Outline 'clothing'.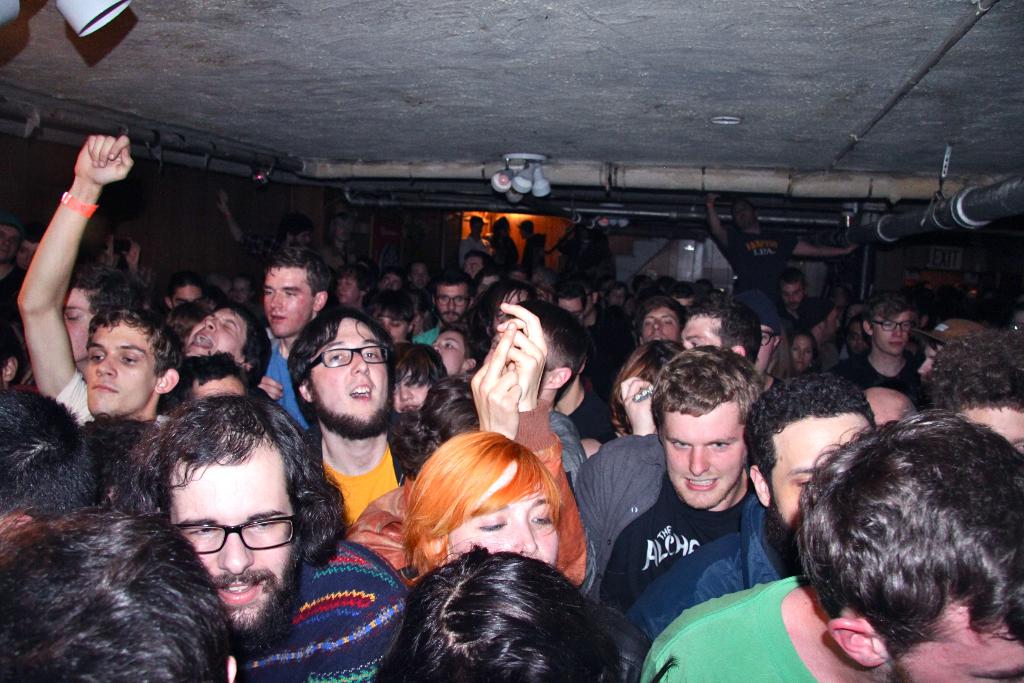
Outline: select_region(414, 327, 442, 345).
